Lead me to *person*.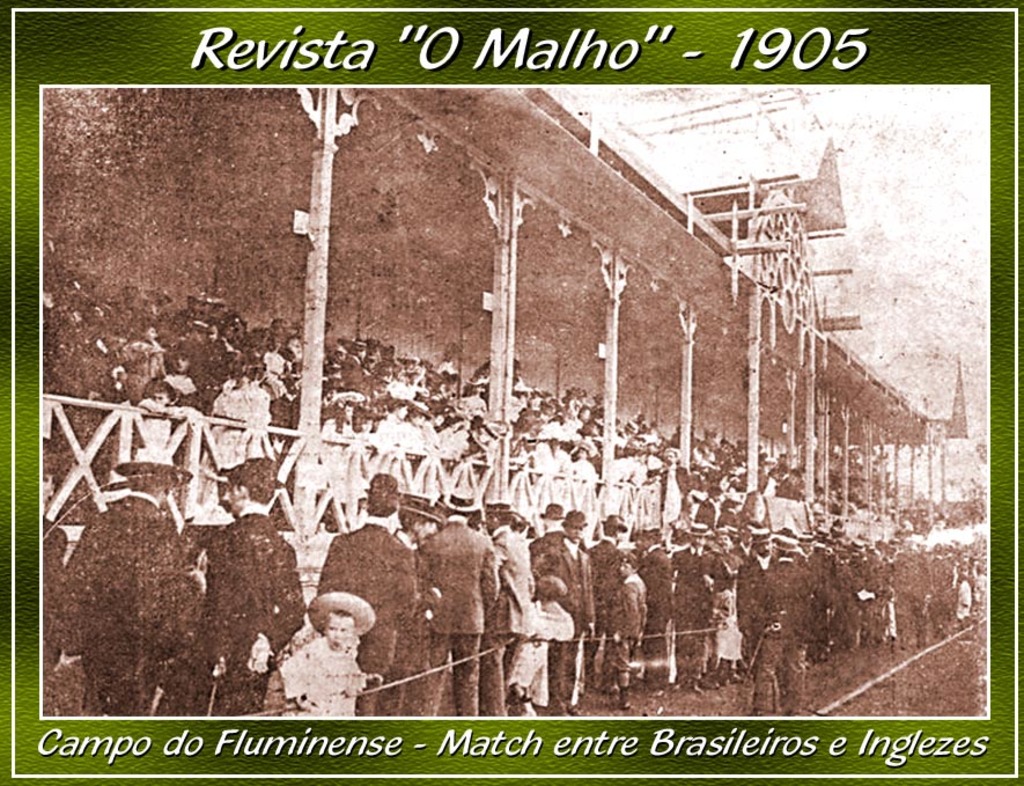
Lead to Rect(412, 487, 501, 712).
